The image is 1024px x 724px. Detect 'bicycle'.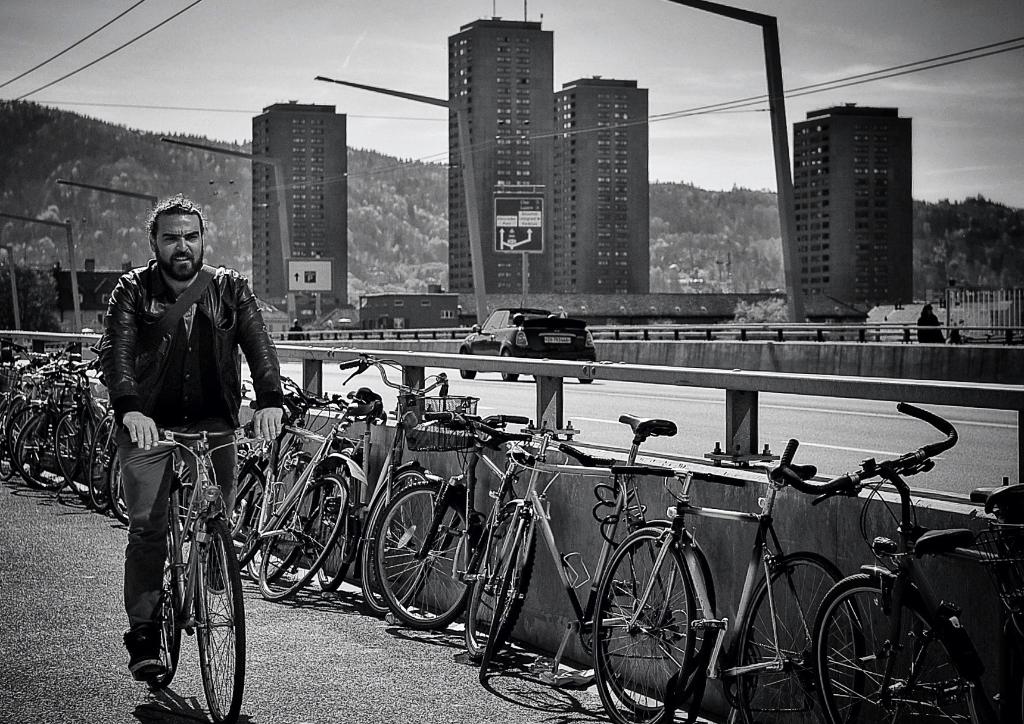
Detection: (x1=308, y1=346, x2=483, y2=614).
